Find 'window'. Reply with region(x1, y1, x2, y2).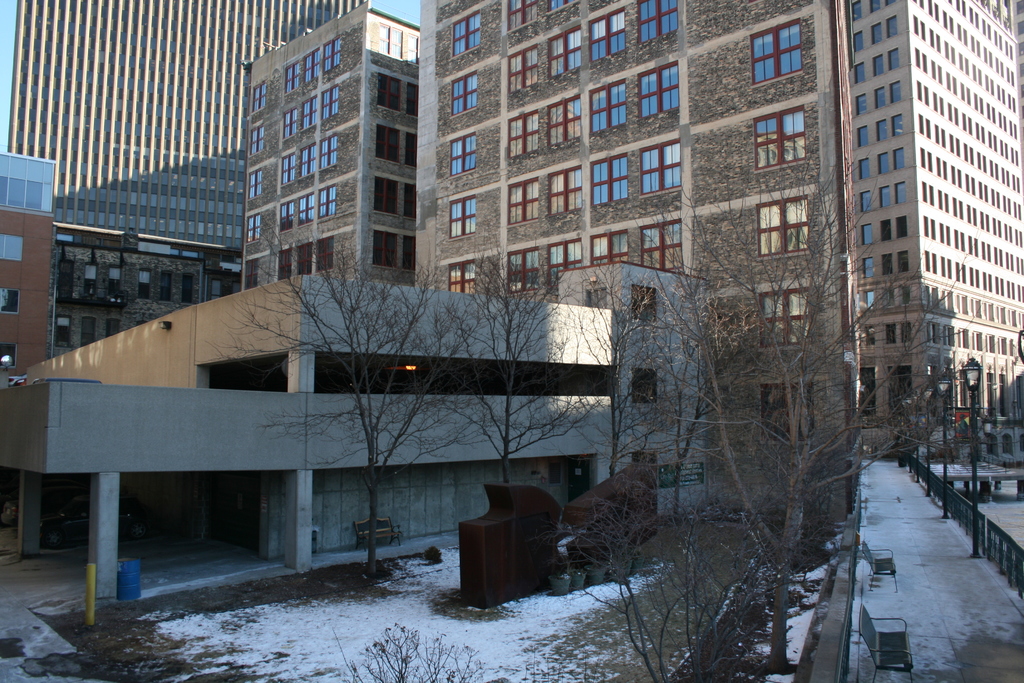
region(590, 156, 624, 204).
